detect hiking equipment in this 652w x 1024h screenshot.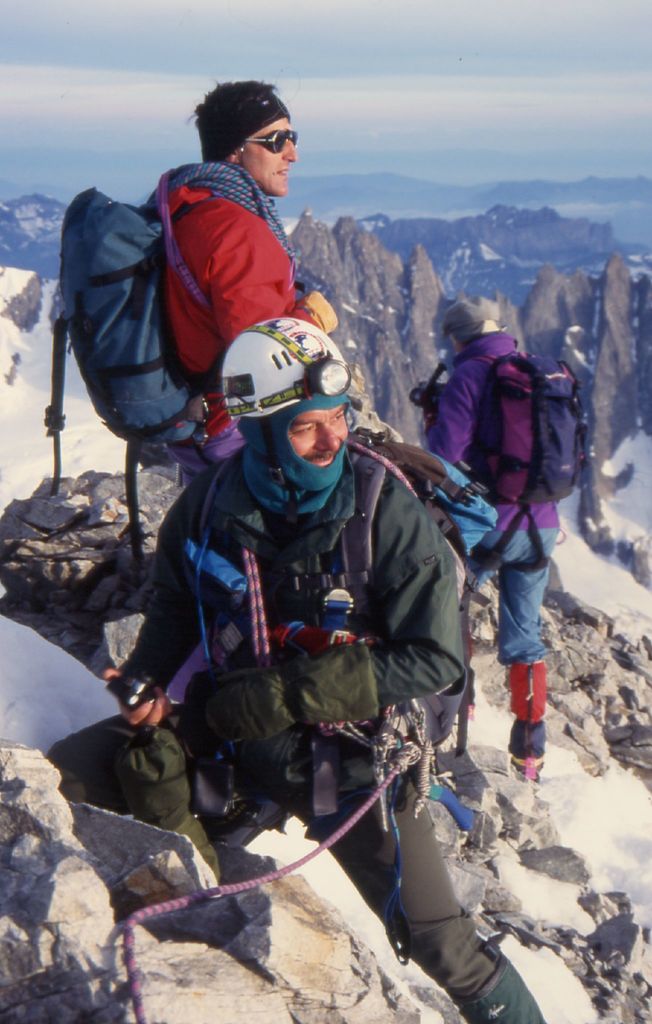
Detection: x1=219, y1=305, x2=359, y2=522.
